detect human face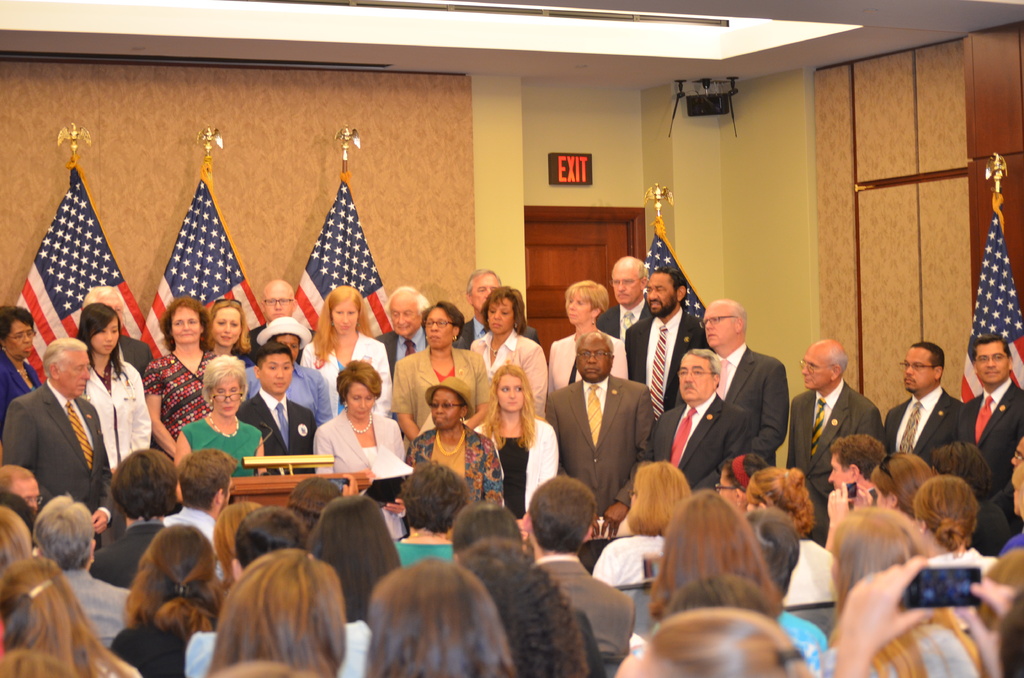
locate(580, 336, 609, 380)
